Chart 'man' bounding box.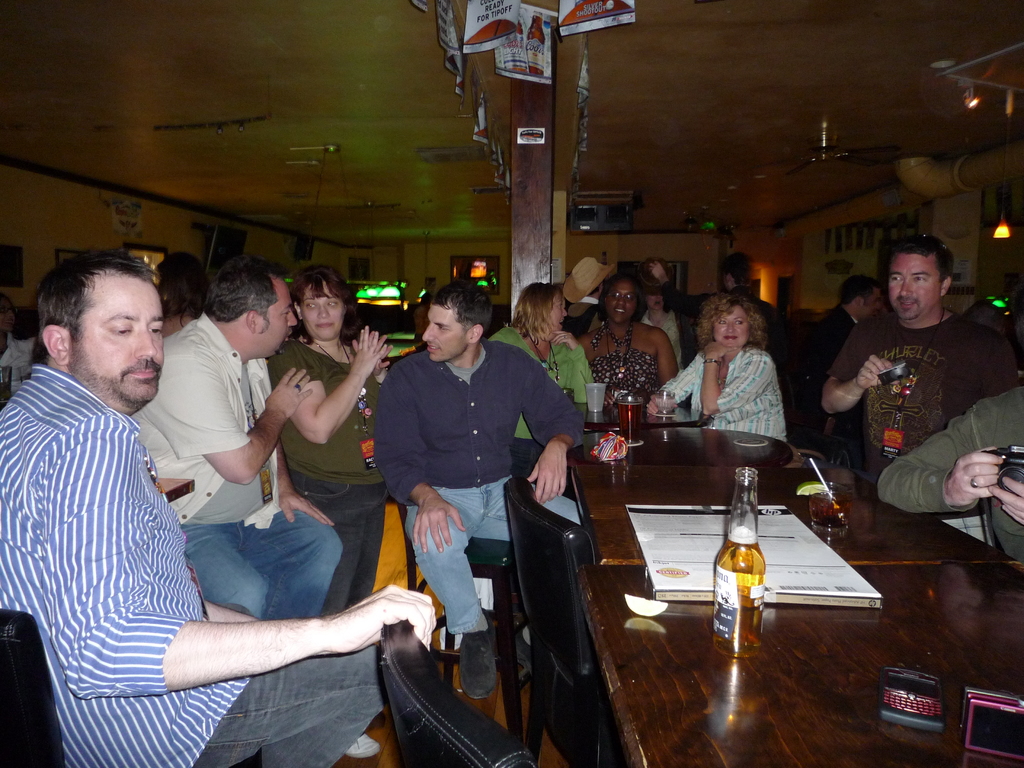
Charted: x1=362 y1=280 x2=564 y2=680.
